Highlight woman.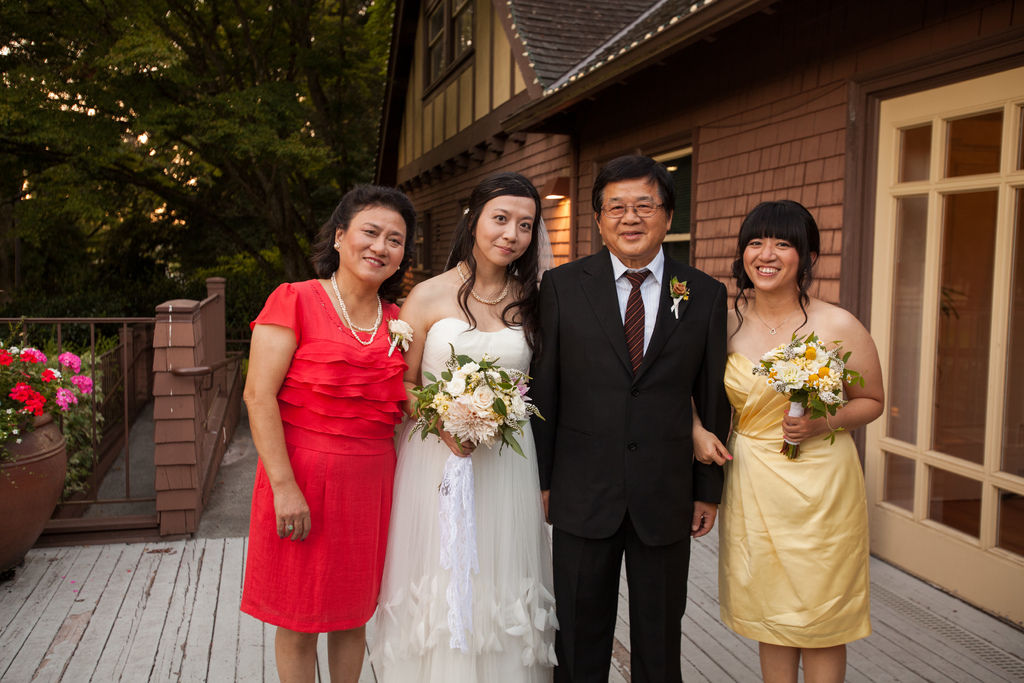
Highlighted region: (239,186,421,682).
